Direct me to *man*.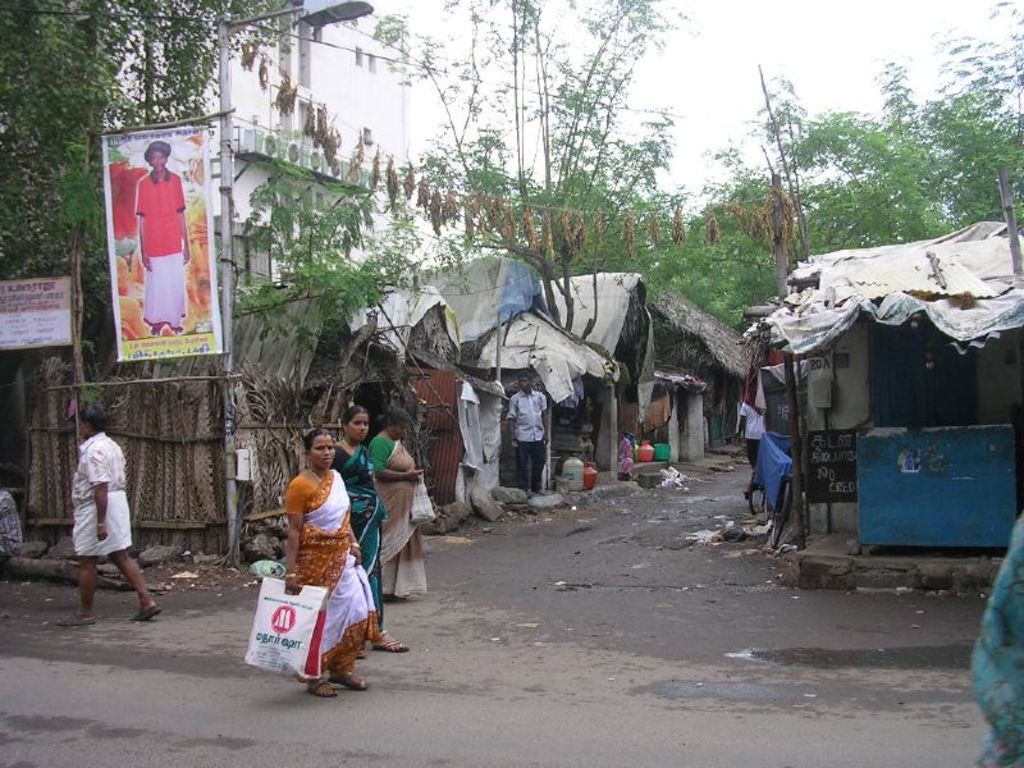
Direction: l=507, t=374, r=557, b=497.
